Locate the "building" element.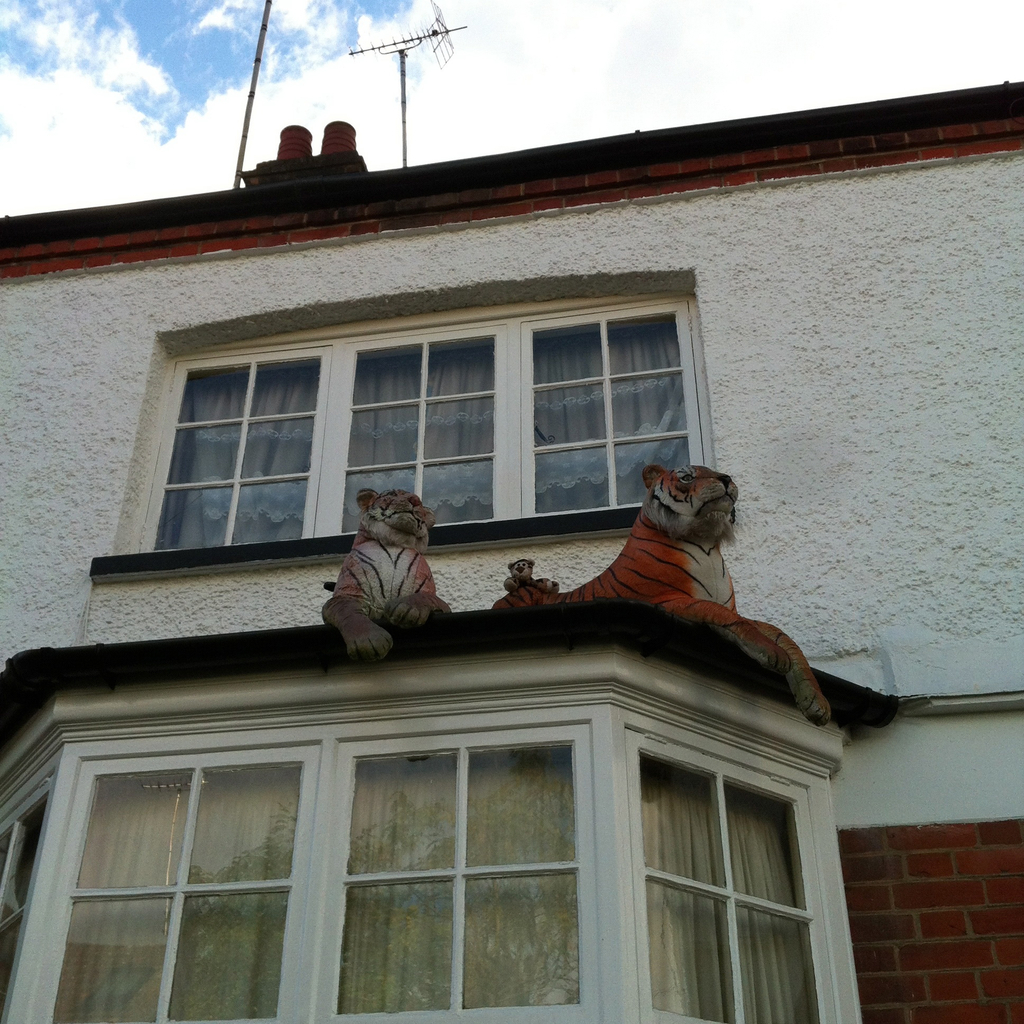
Element bbox: bbox=(0, 82, 1023, 1023).
